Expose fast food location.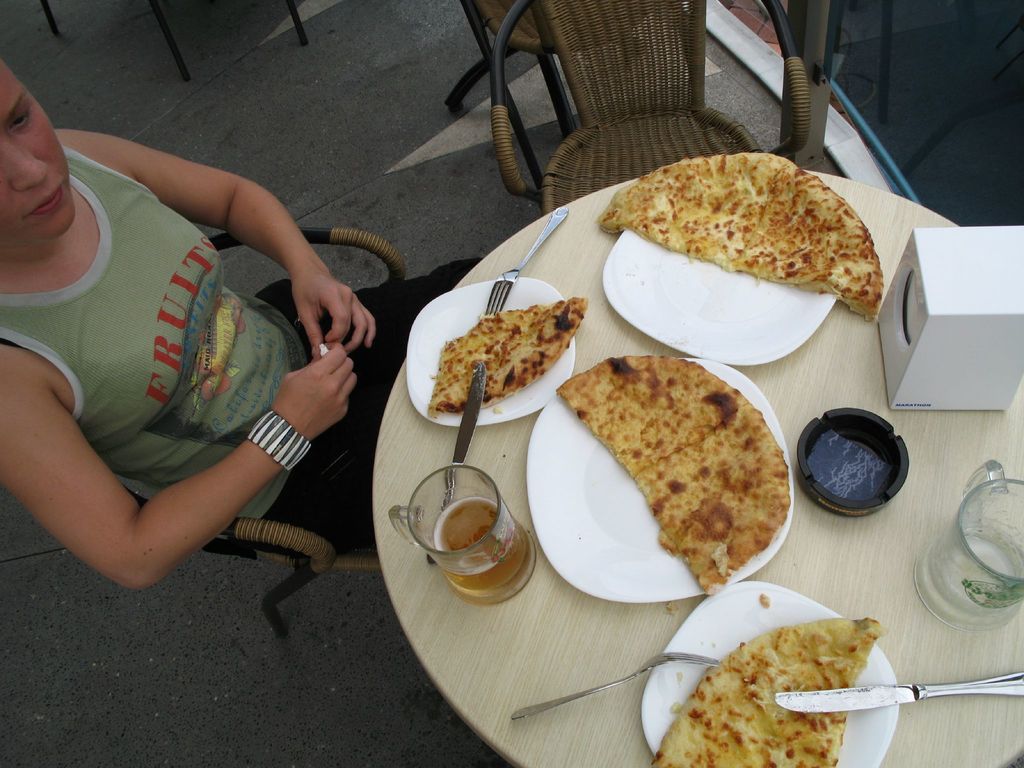
Exposed at (555,352,796,596).
